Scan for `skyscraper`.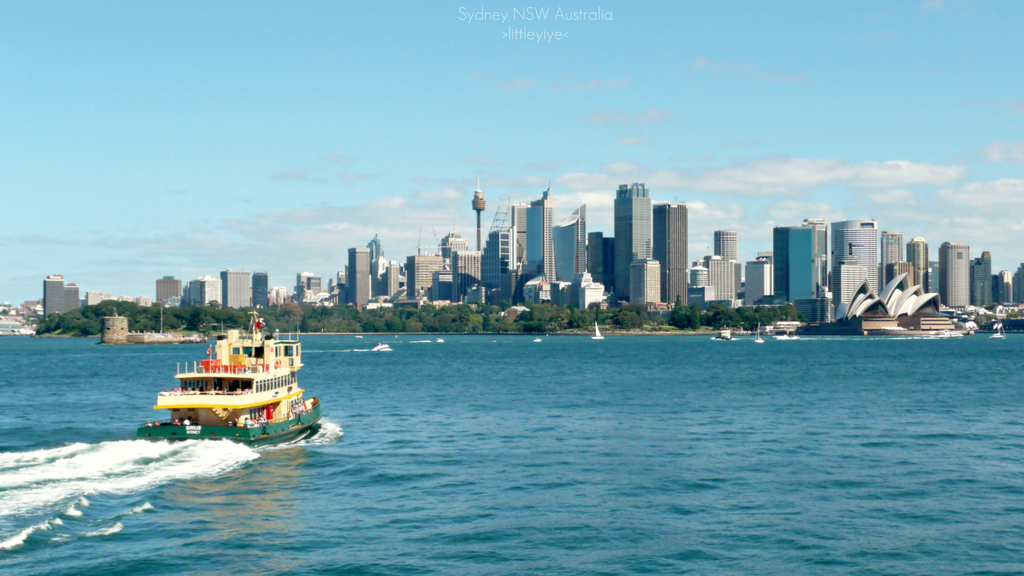
Scan result: region(878, 234, 903, 270).
